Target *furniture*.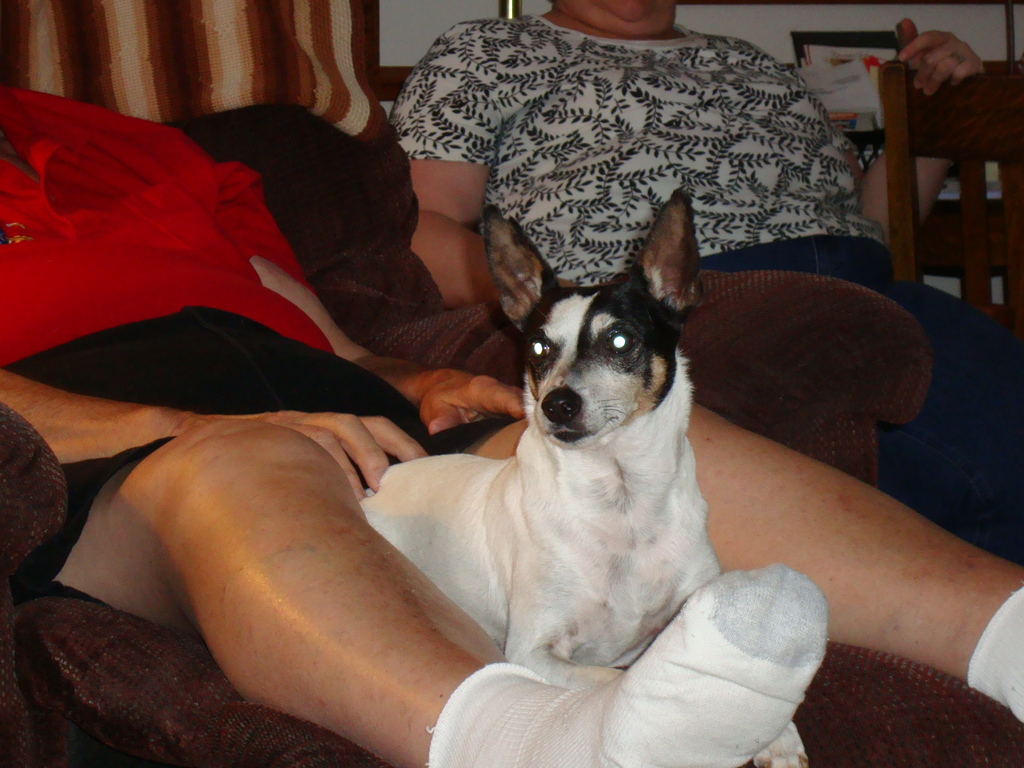
Target region: 876,58,1021,333.
